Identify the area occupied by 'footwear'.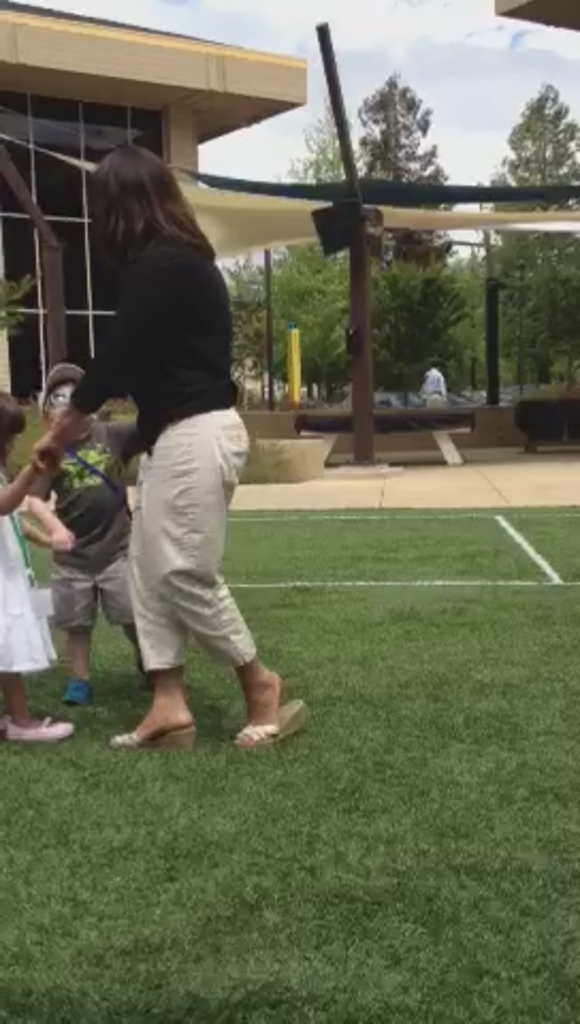
Area: l=64, t=674, r=90, b=708.
